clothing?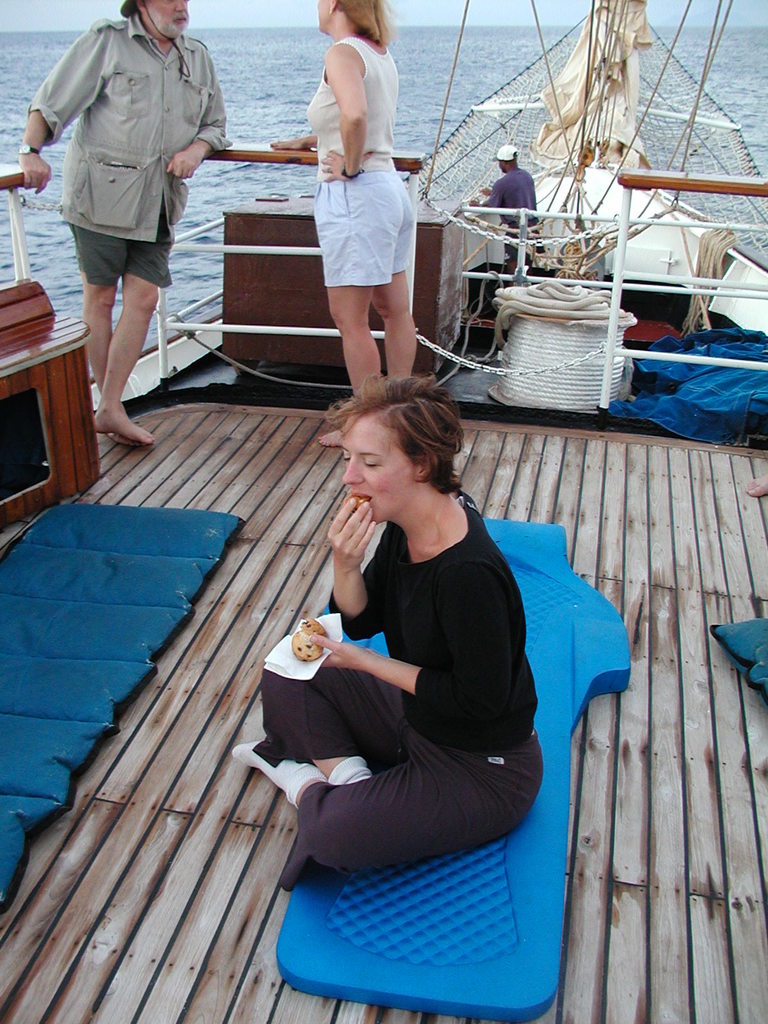
[308,33,438,295]
